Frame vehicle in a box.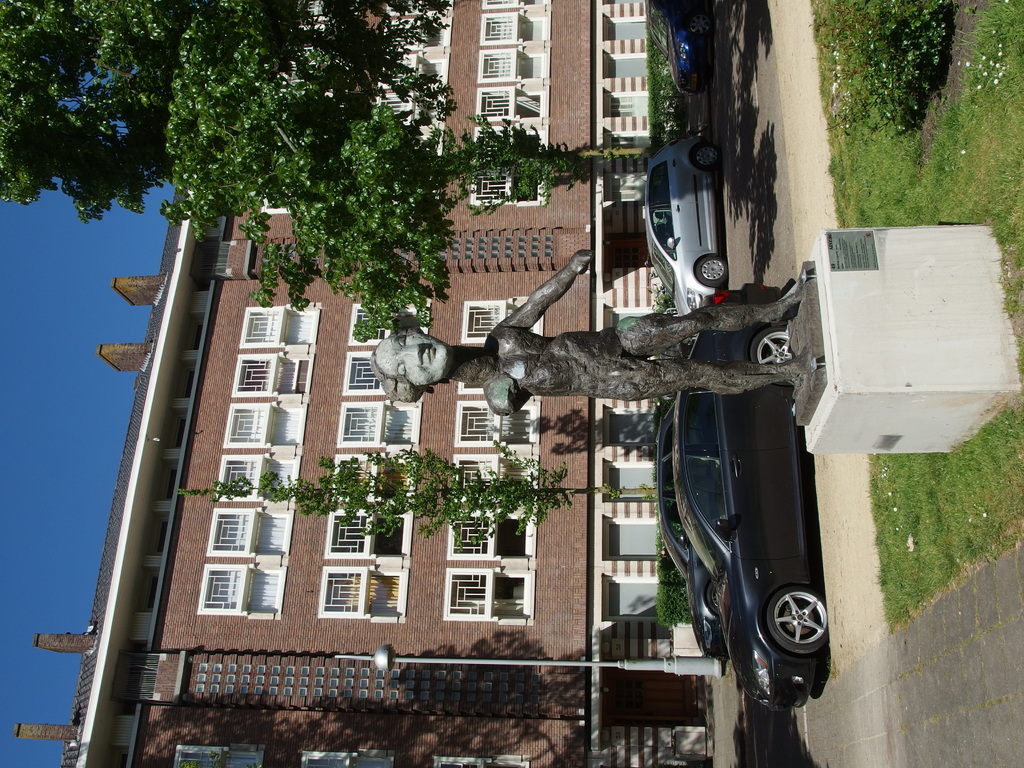
bbox=[633, 127, 746, 303].
